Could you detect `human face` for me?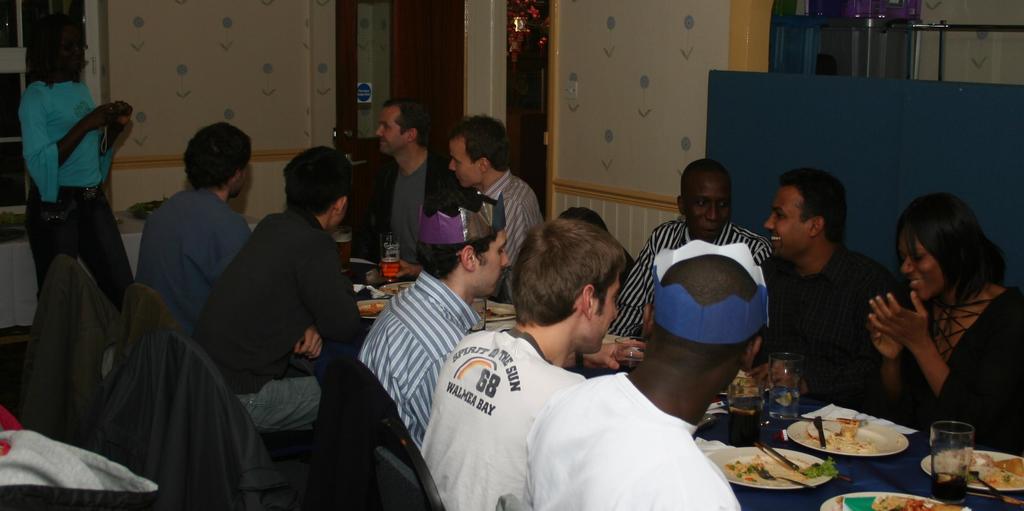
Detection result: select_region(473, 227, 507, 298).
